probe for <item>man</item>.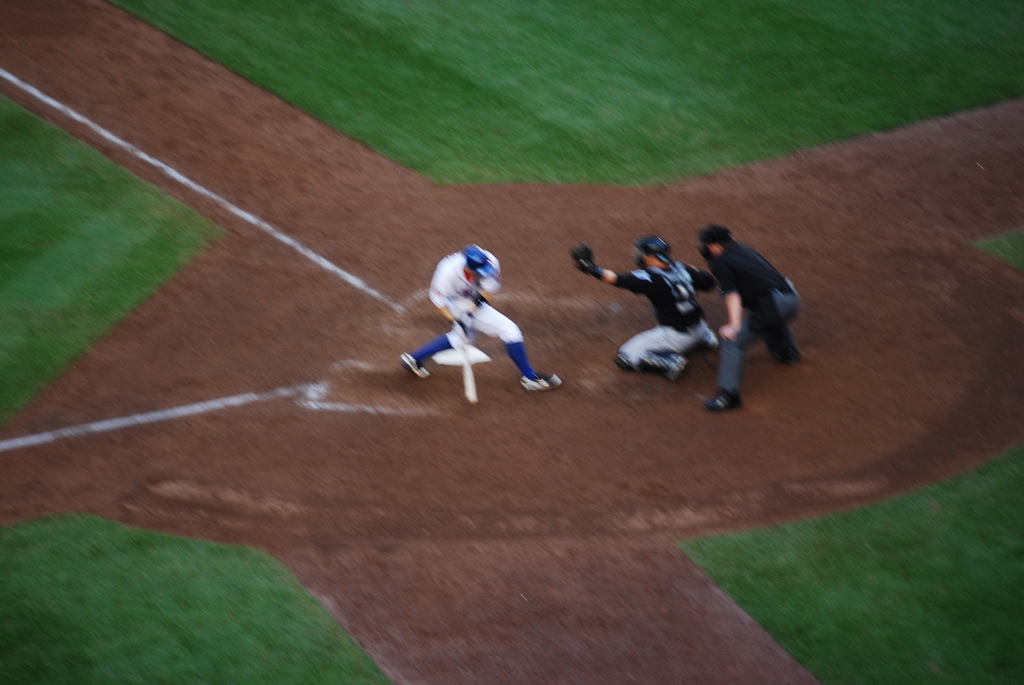
Probe result: x1=687 y1=216 x2=804 y2=405.
